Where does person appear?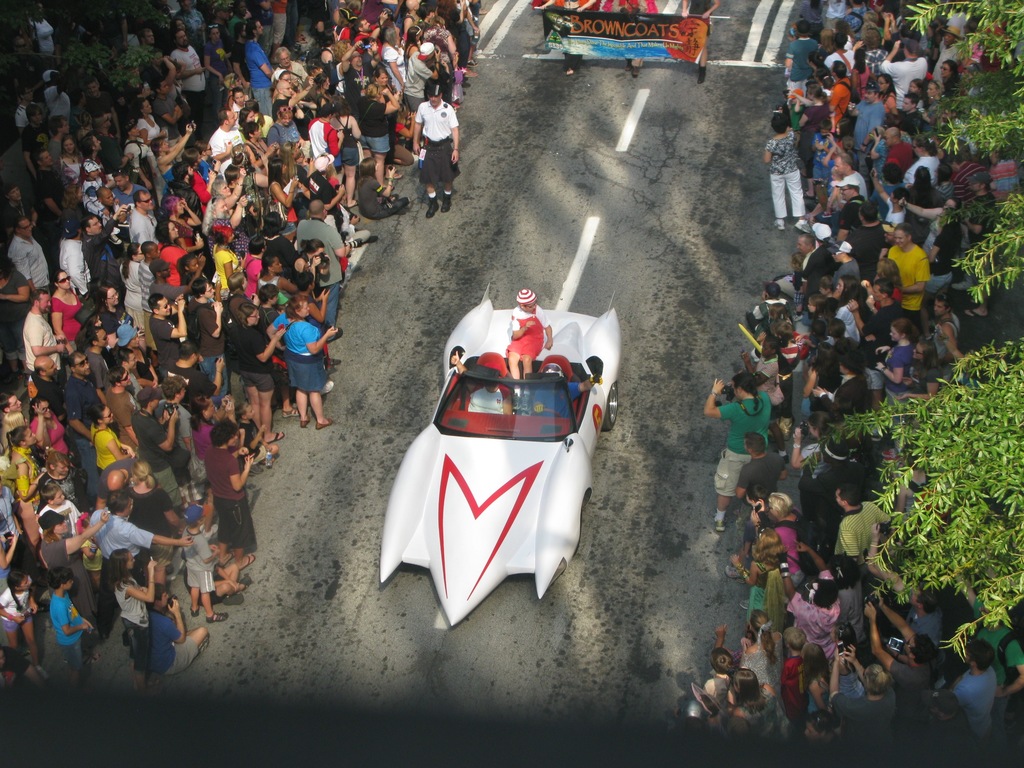
Appears at (502,291,554,389).
